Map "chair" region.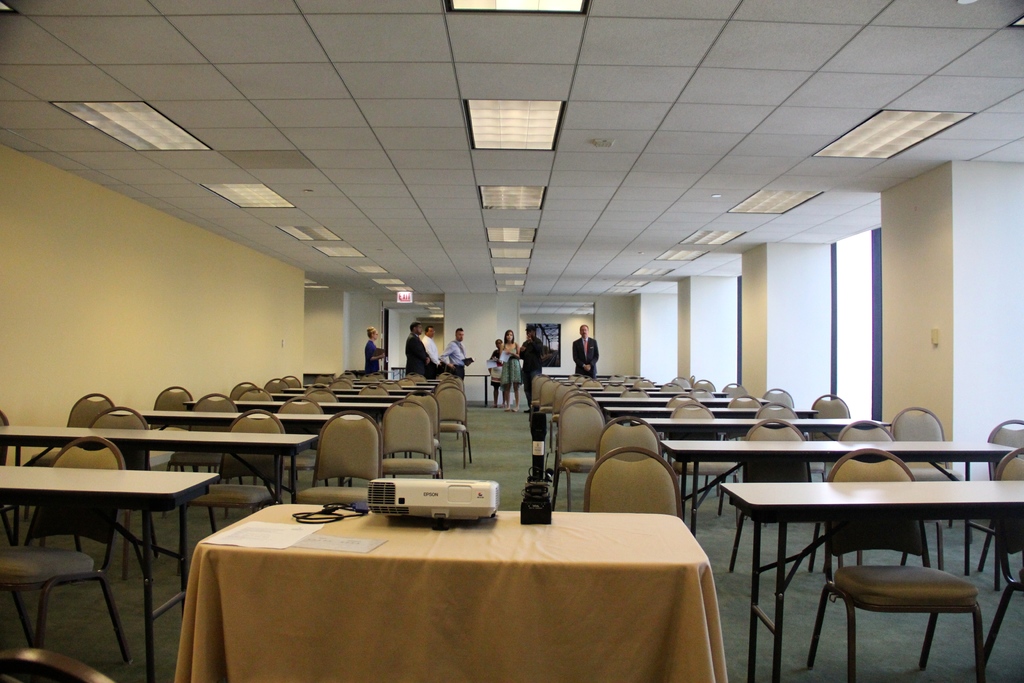
Mapped to crop(754, 399, 804, 422).
